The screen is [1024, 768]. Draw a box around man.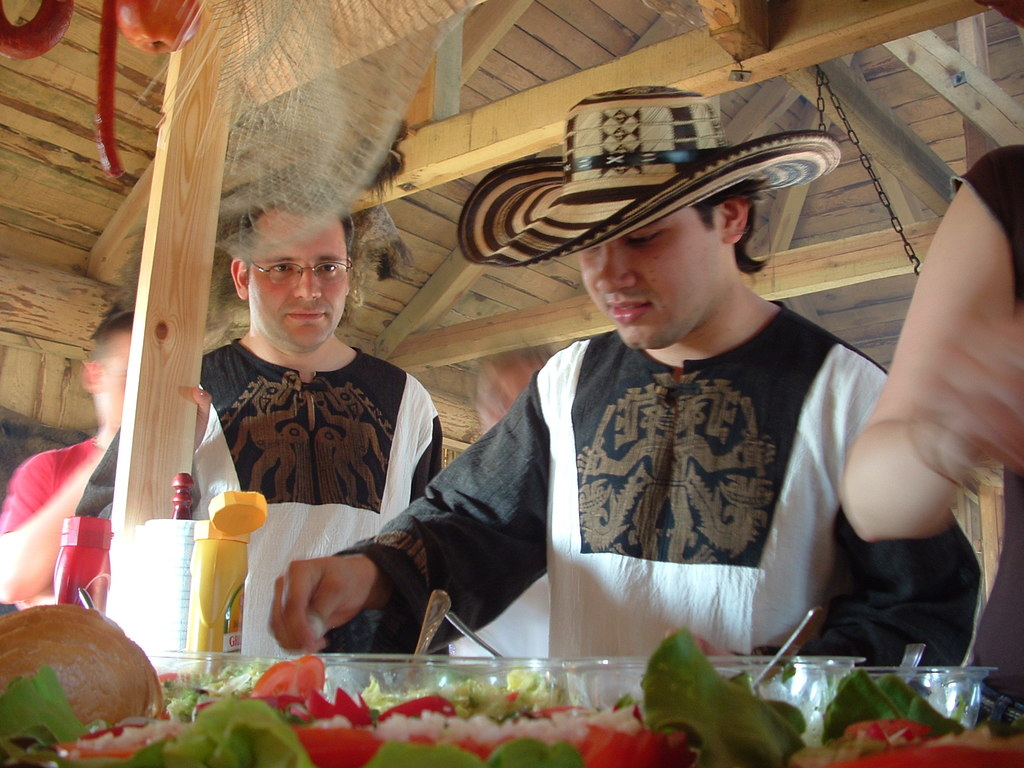
bbox(186, 188, 440, 660).
